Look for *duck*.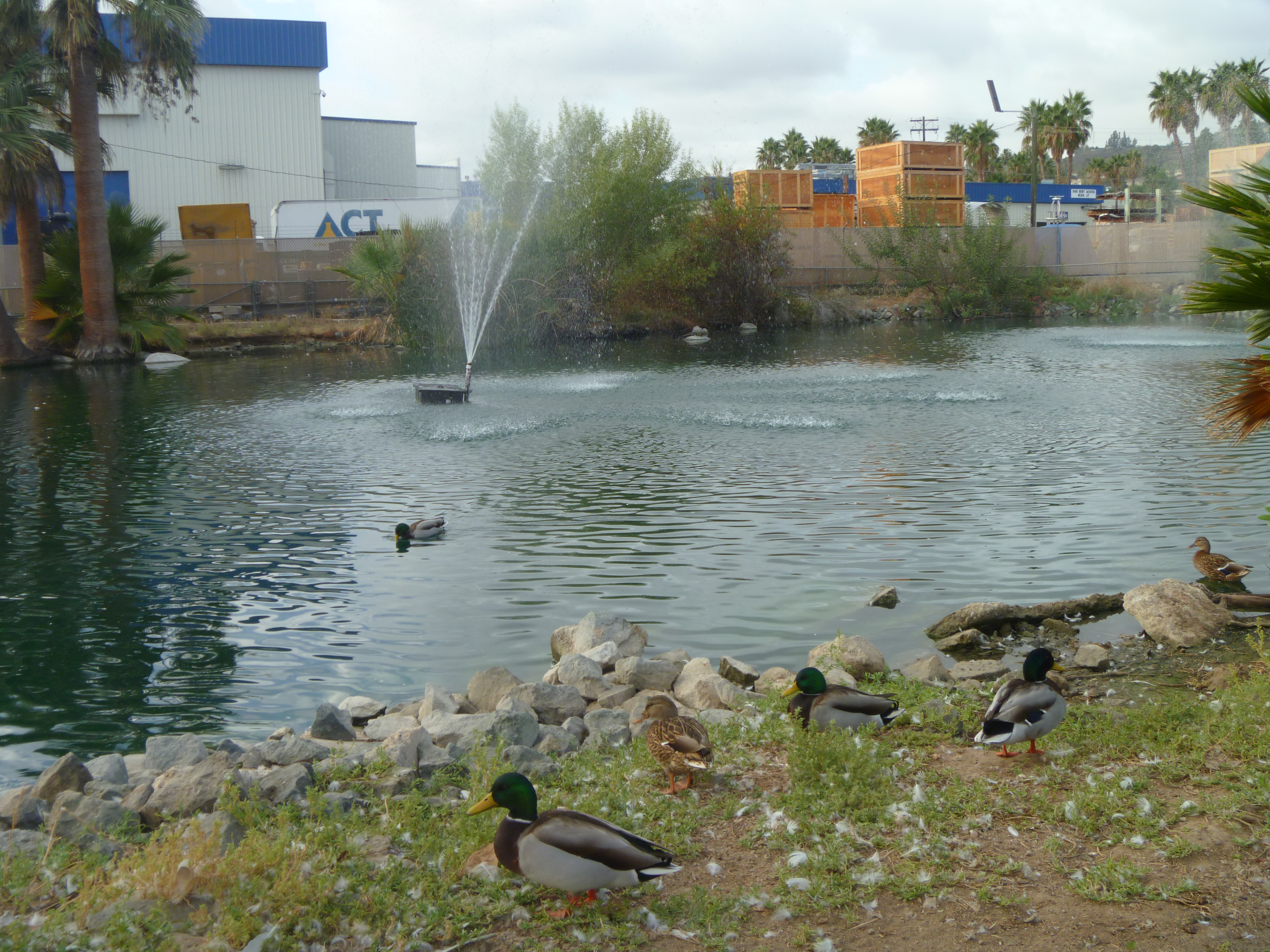
Found: [left=135, top=228, right=202, bottom=268].
